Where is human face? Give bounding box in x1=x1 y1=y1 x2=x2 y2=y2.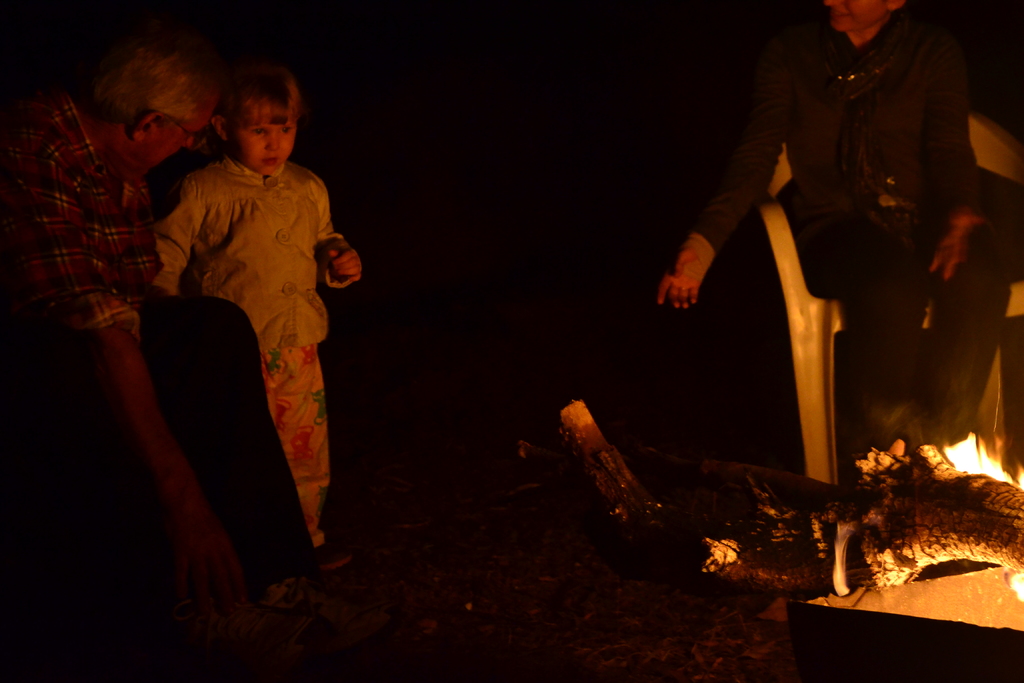
x1=818 y1=0 x2=890 y2=38.
